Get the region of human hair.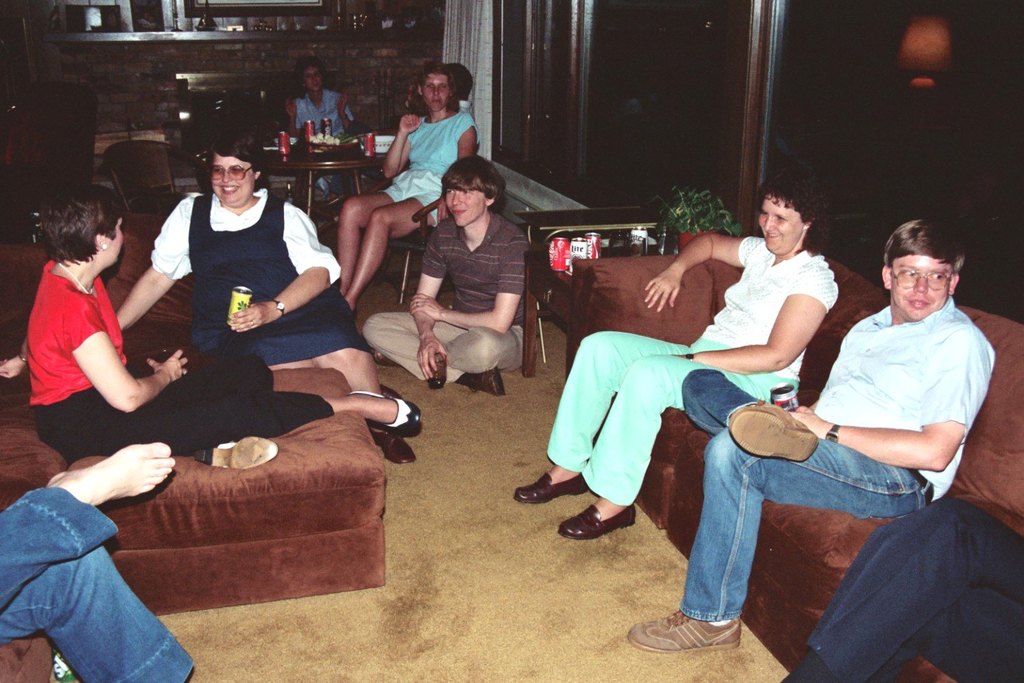
bbox=(405, 61, 457, 117).
